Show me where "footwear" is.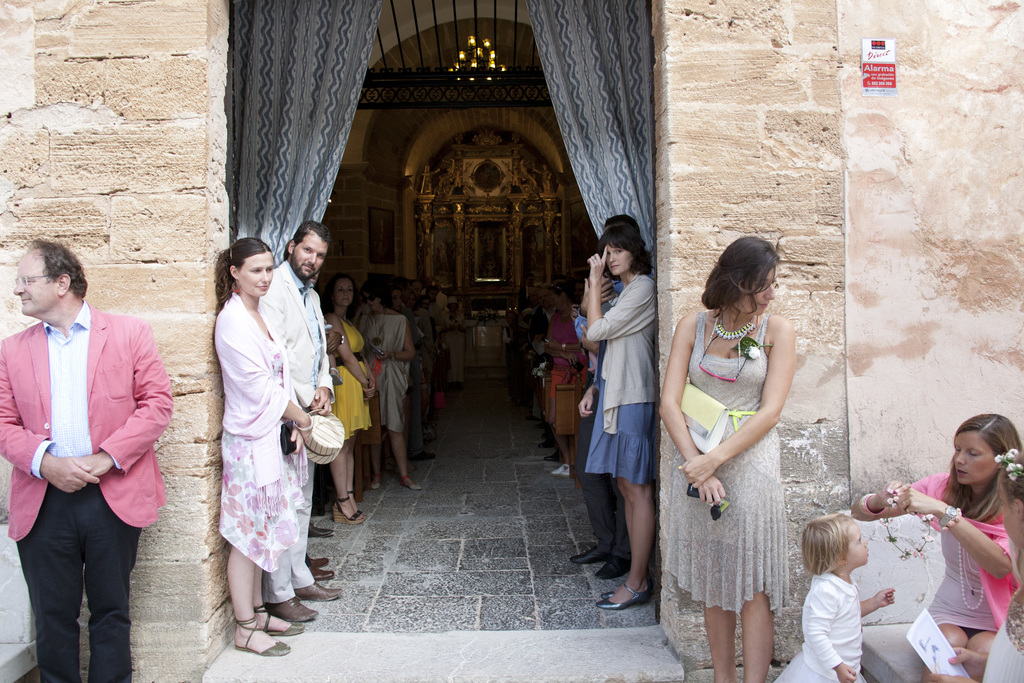
"footwear" is at <bbox>524, 413, 540, 420</bbox>.
